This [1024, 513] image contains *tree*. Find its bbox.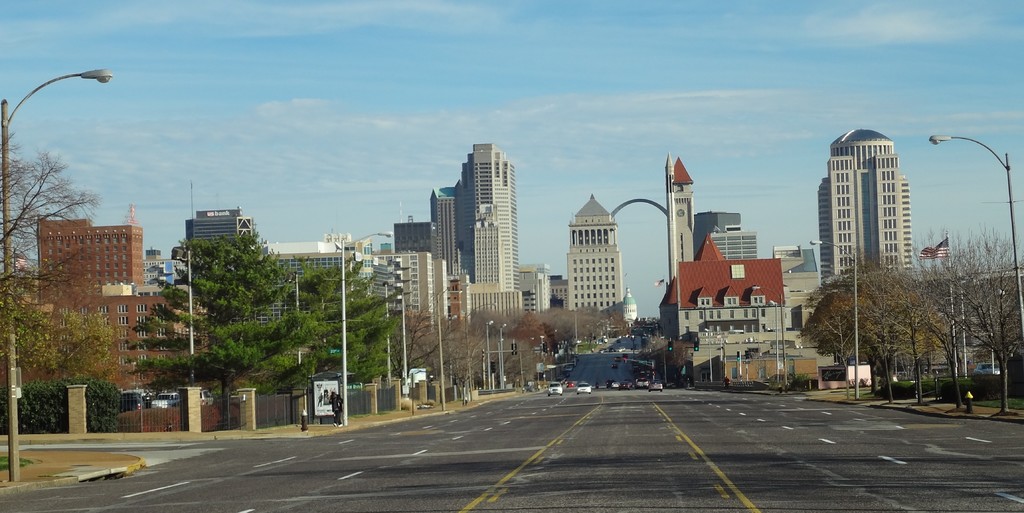
(left=793, top=260, right=992, bottom=375).
